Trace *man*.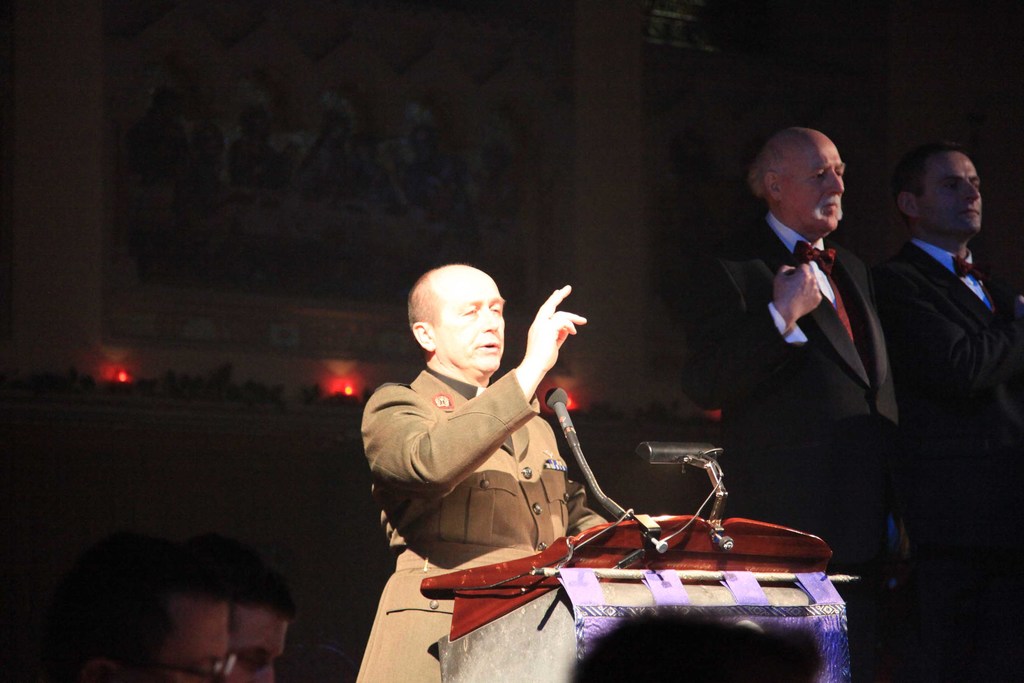
Traced to x1=868 y1=140 x2=1021 y2=682.
